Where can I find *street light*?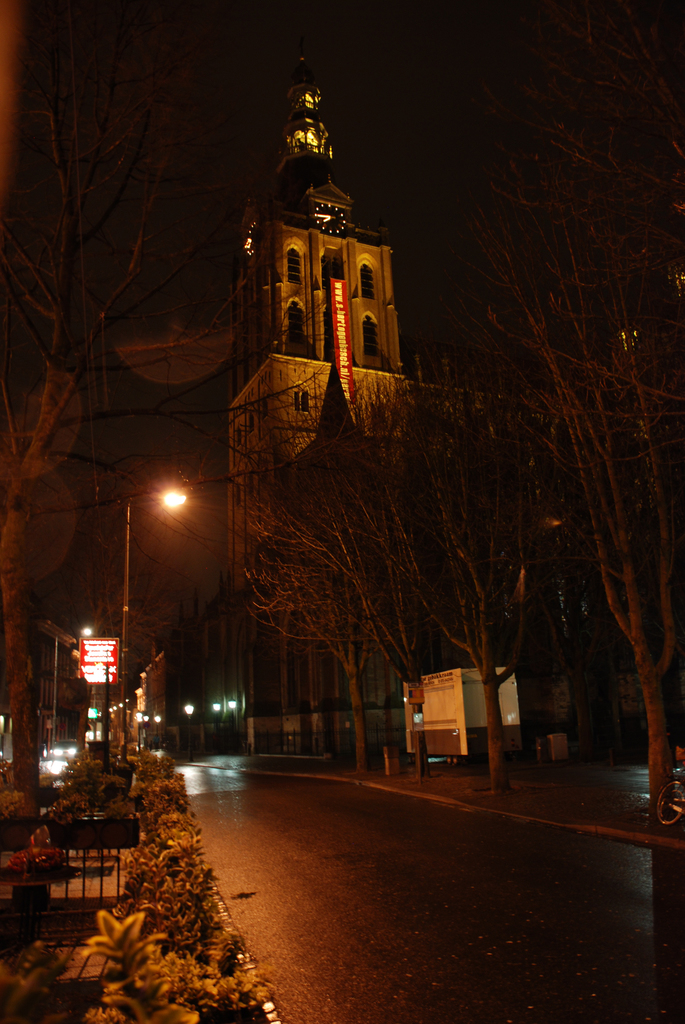
You can find it at [x1=102, y1=468, x2=193, y2=736].
